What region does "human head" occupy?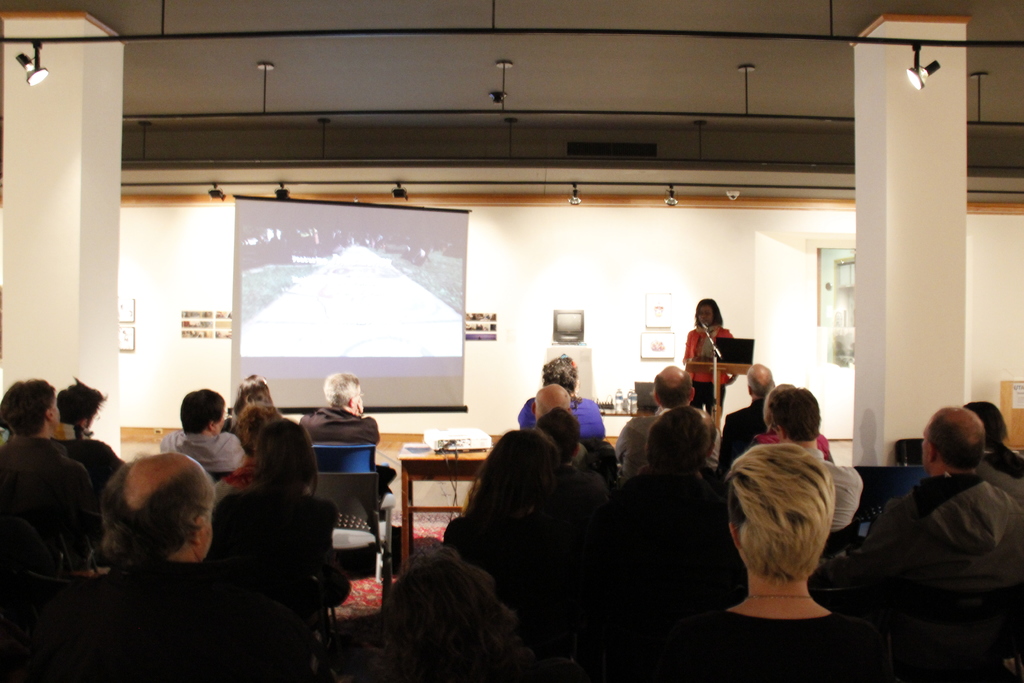
select_region(725, 444, 838, 577).
